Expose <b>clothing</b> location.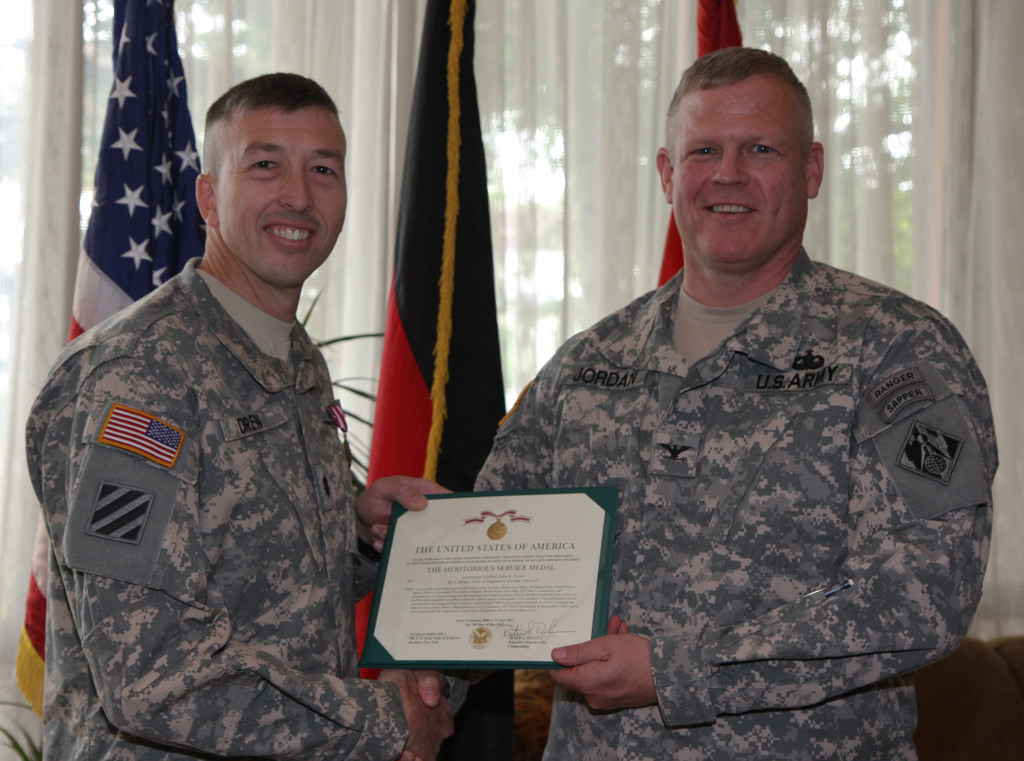
Exposed at Rect(21, 261, 445, 760).
